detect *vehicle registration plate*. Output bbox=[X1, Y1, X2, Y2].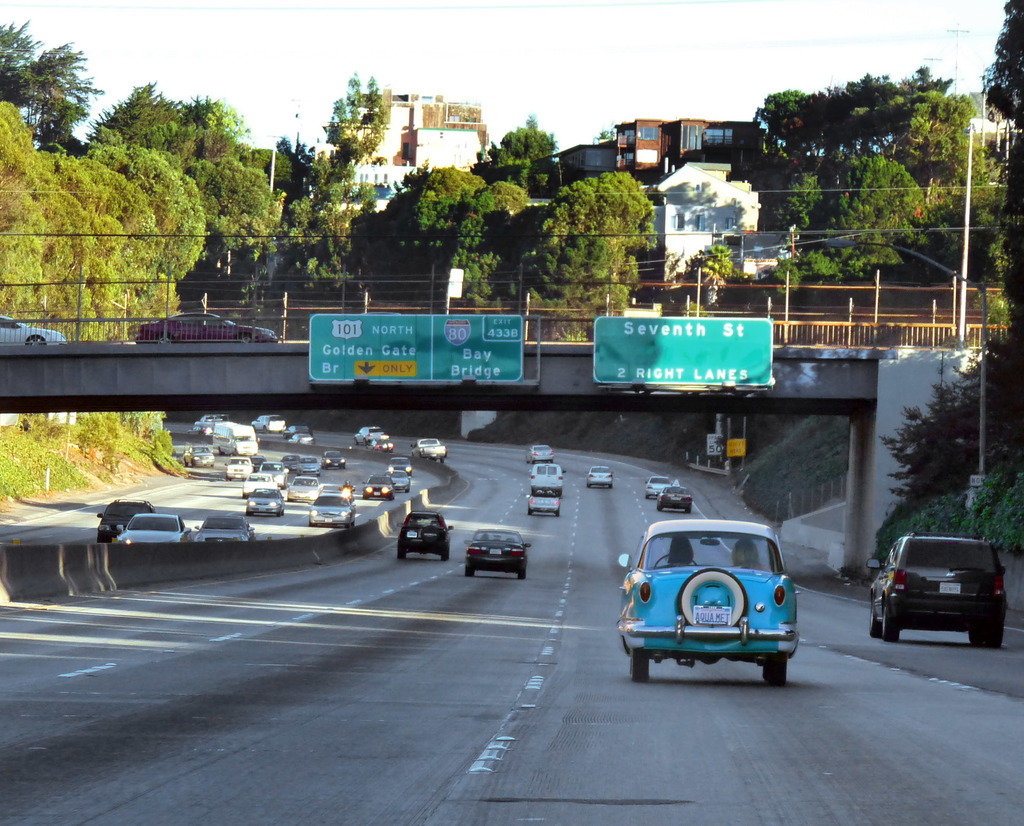
bbox=[692, 602, 733, 626].
